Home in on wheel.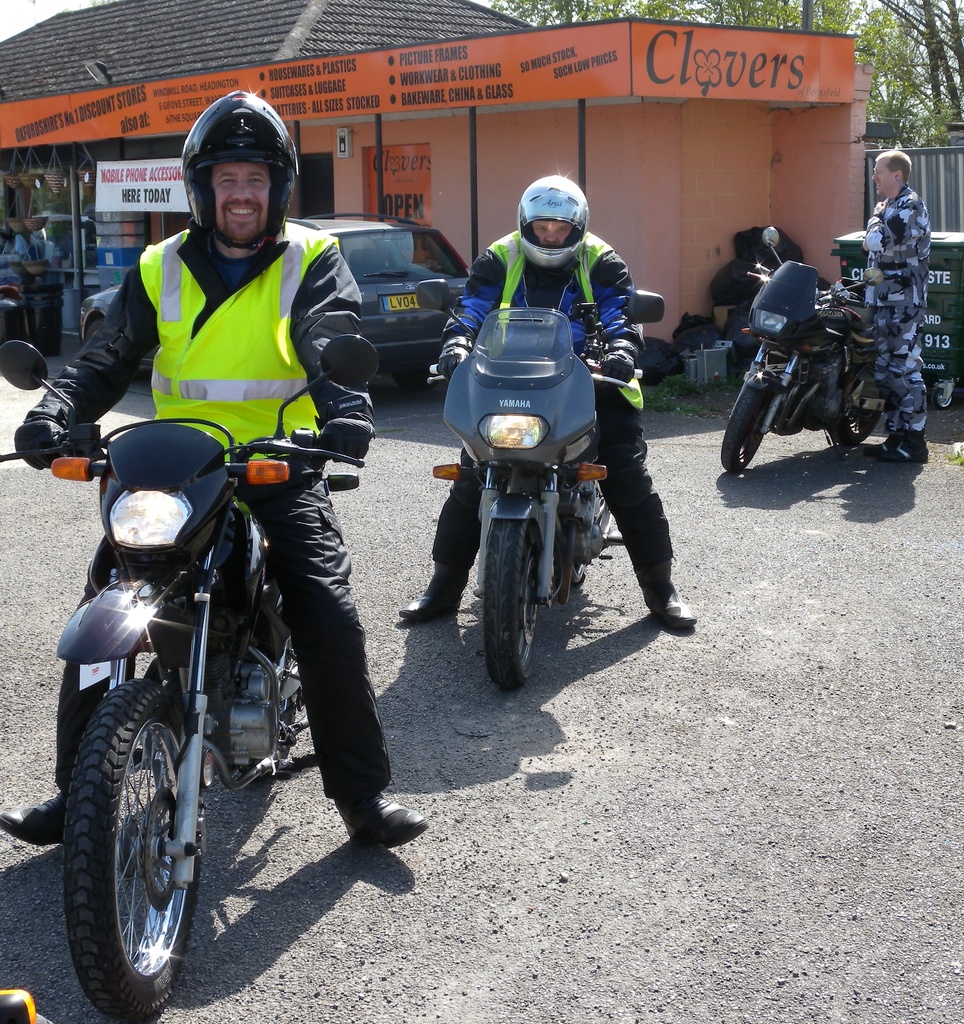
Homed in at left=720, top=369, right=778, bottom=477.
